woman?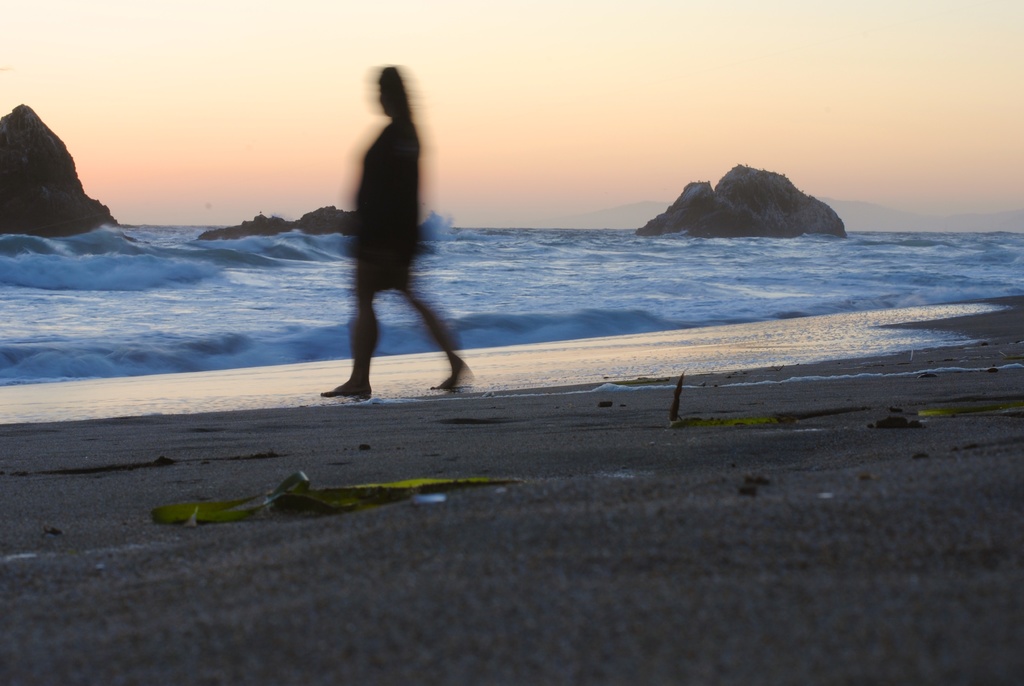
region(314, 60, 474, 414)
